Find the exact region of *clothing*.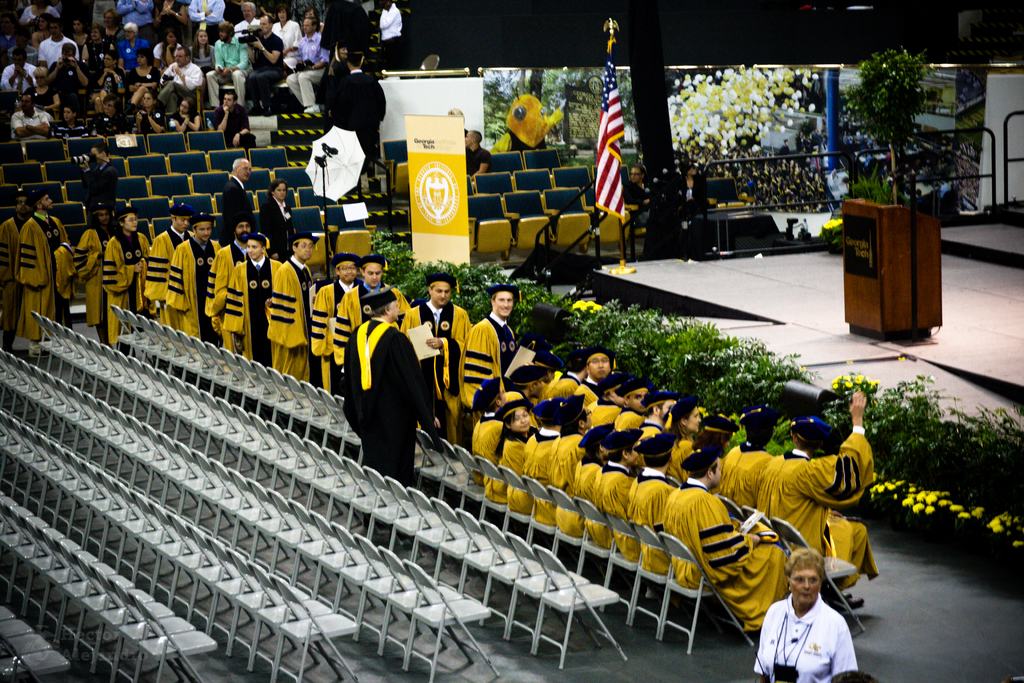
Exact region: 760 429 873 580.
